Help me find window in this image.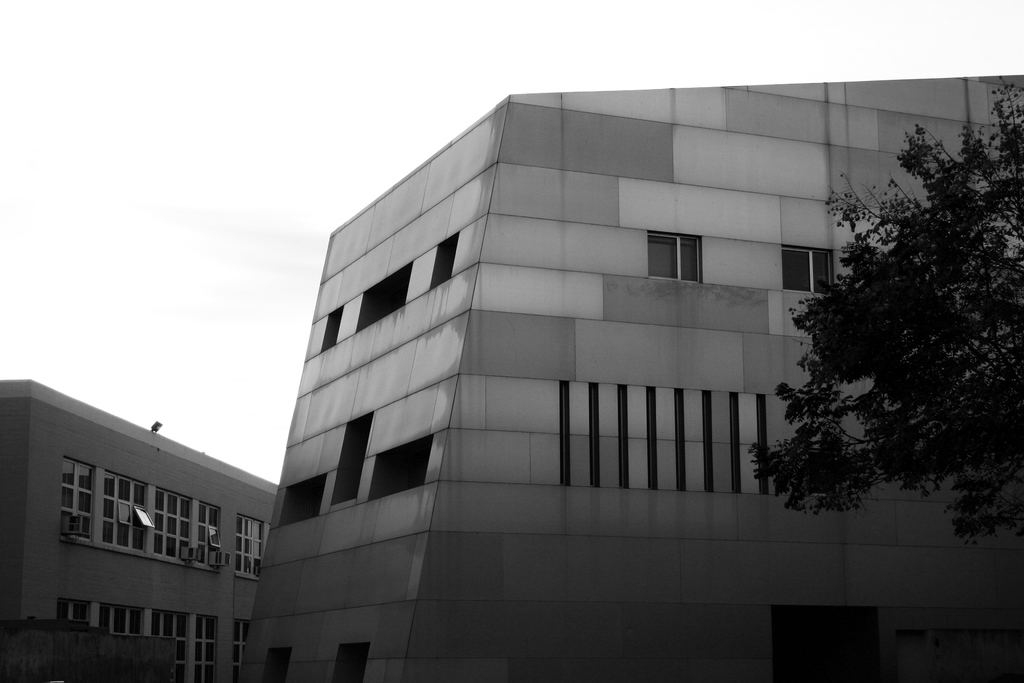
Found it: pyautogui.locateOnScreen(264, 651, 292, 682).
